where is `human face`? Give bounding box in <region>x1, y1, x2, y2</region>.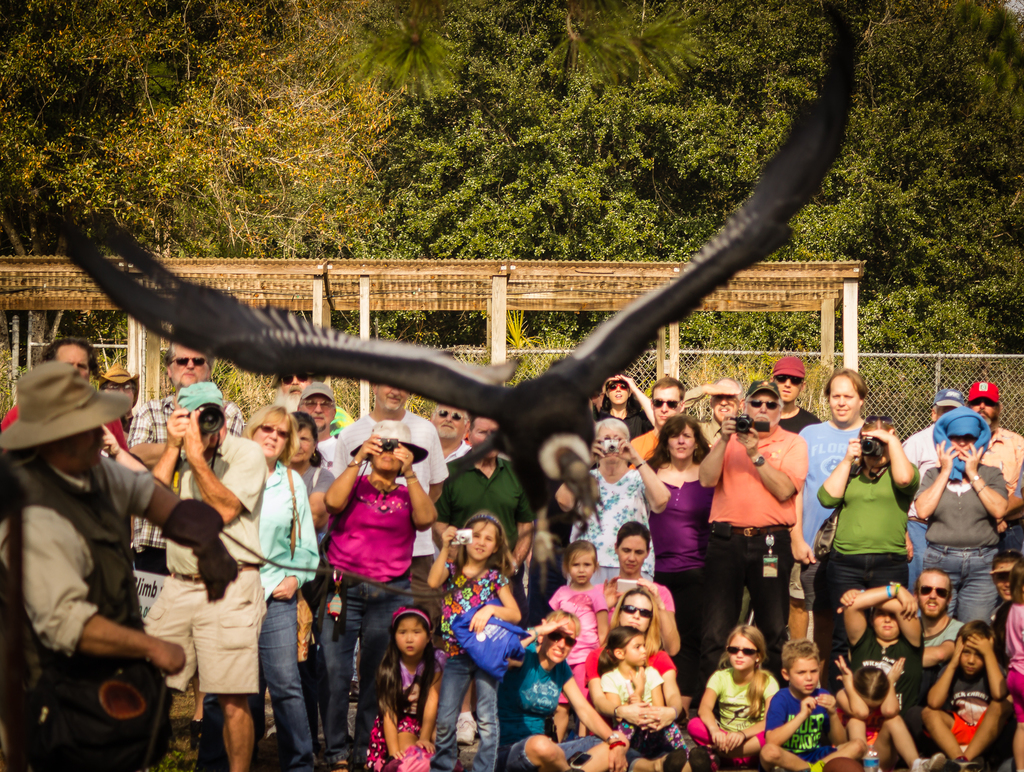
<region>55, 346, 91, 380</region>.
